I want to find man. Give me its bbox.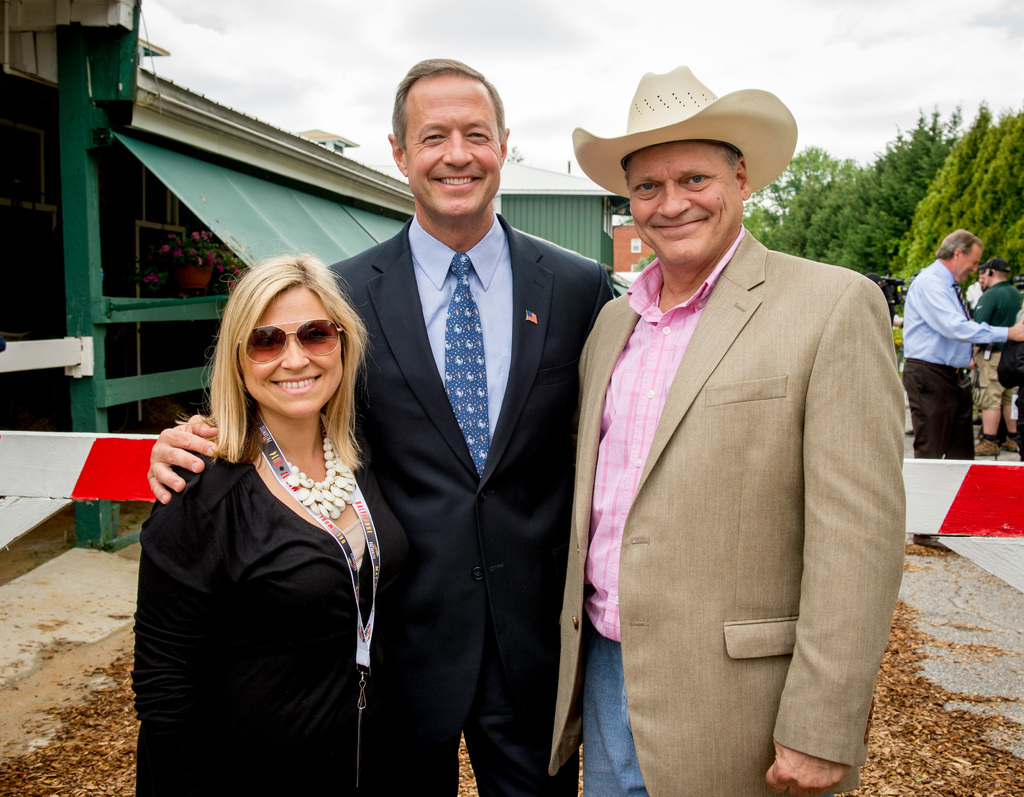
l=148, t=58, r=618, b=796.
